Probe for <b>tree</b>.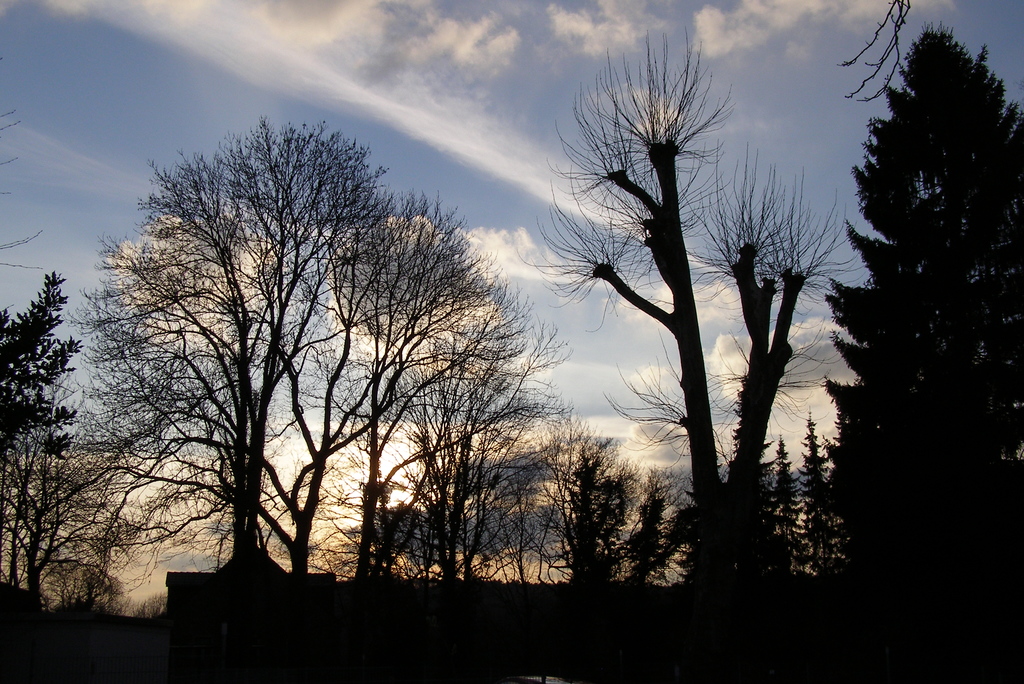
Probe result: 511 20 865 584.
